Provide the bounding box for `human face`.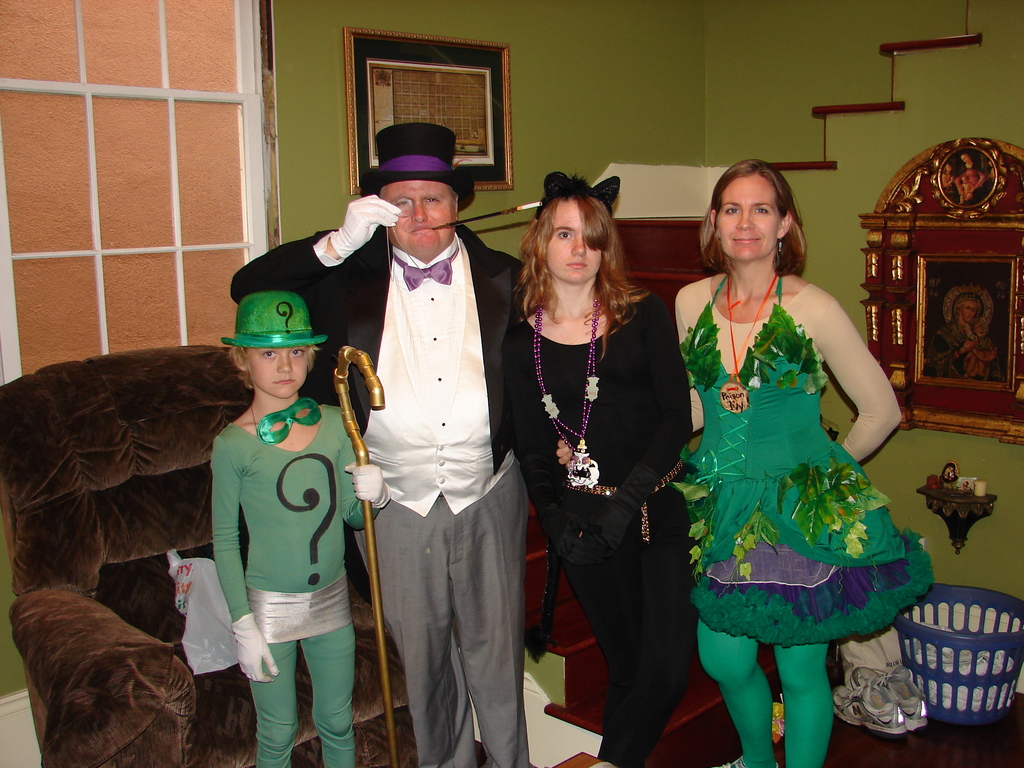
380, 181, 453, 262.
